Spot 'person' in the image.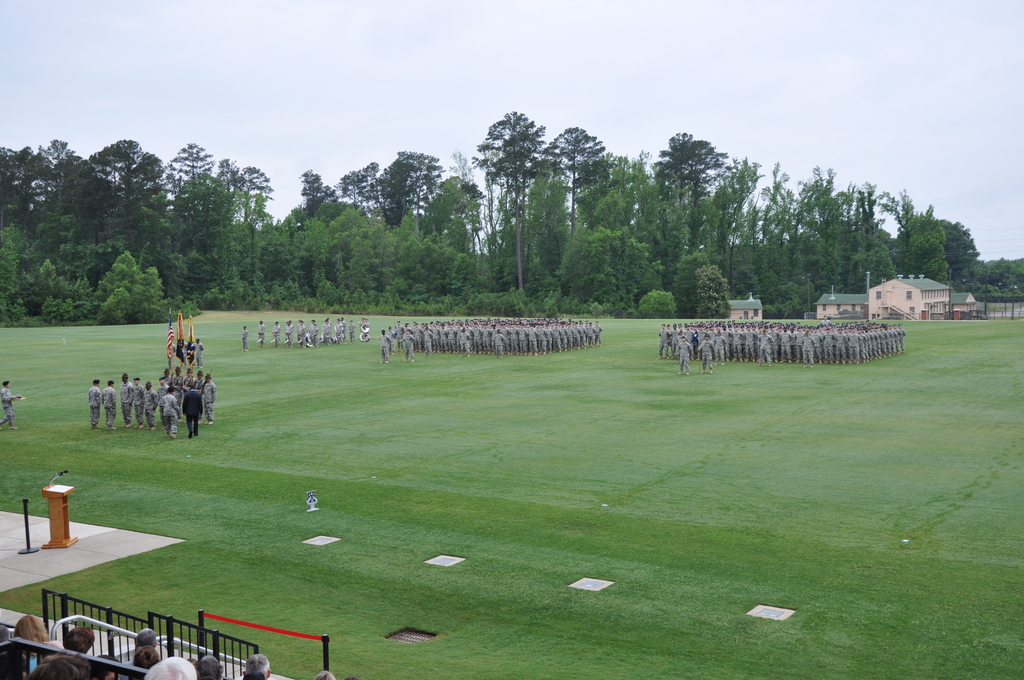
'person' found at left=238, top=323, right=249, bottom=348.
